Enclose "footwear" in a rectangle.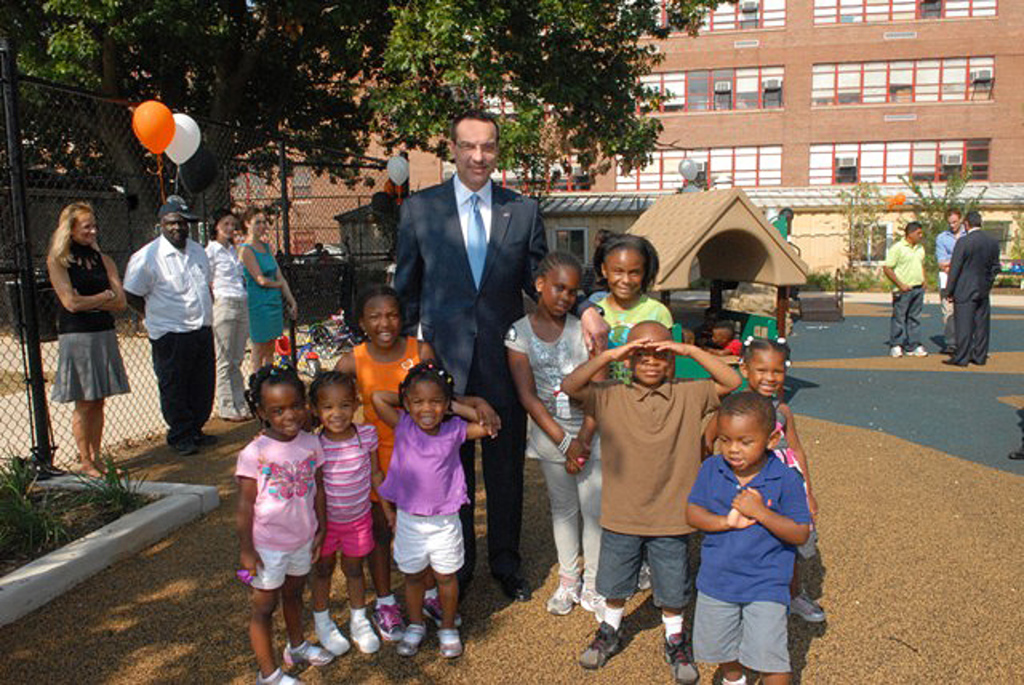
[x1=288, y1=634, x2=330, y2=664].
